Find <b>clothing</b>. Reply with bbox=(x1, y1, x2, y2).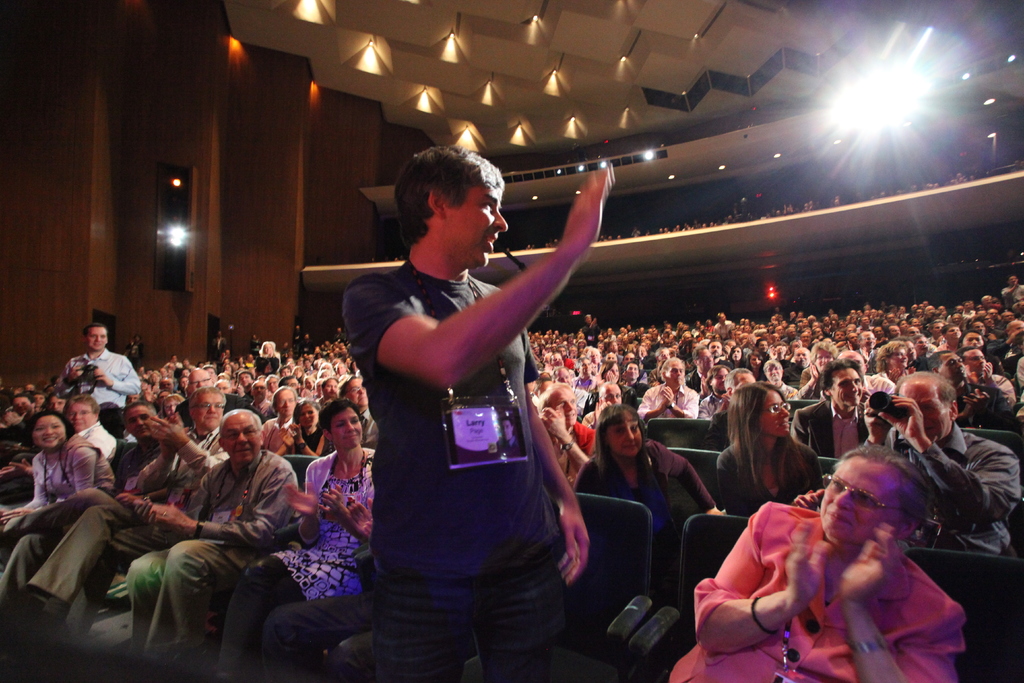
bbox=(58, 348, 143, 404).
